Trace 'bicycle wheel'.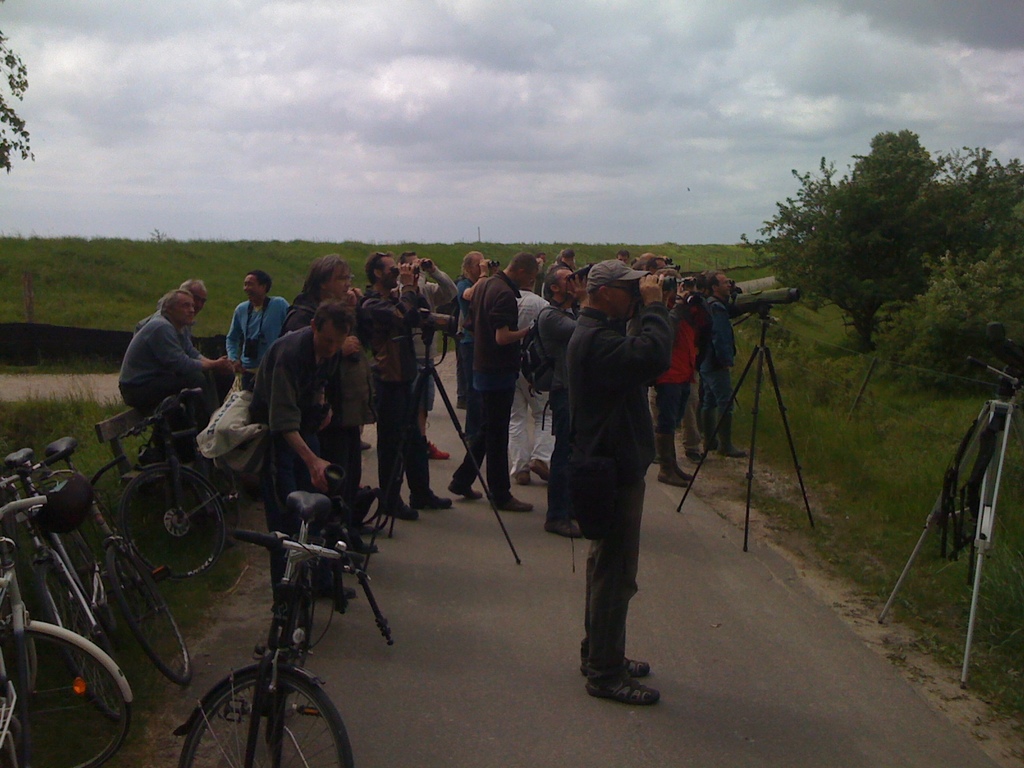
Traced to {"x1": 116, "y1": 457, "x2": 234, "y2": 584}.
